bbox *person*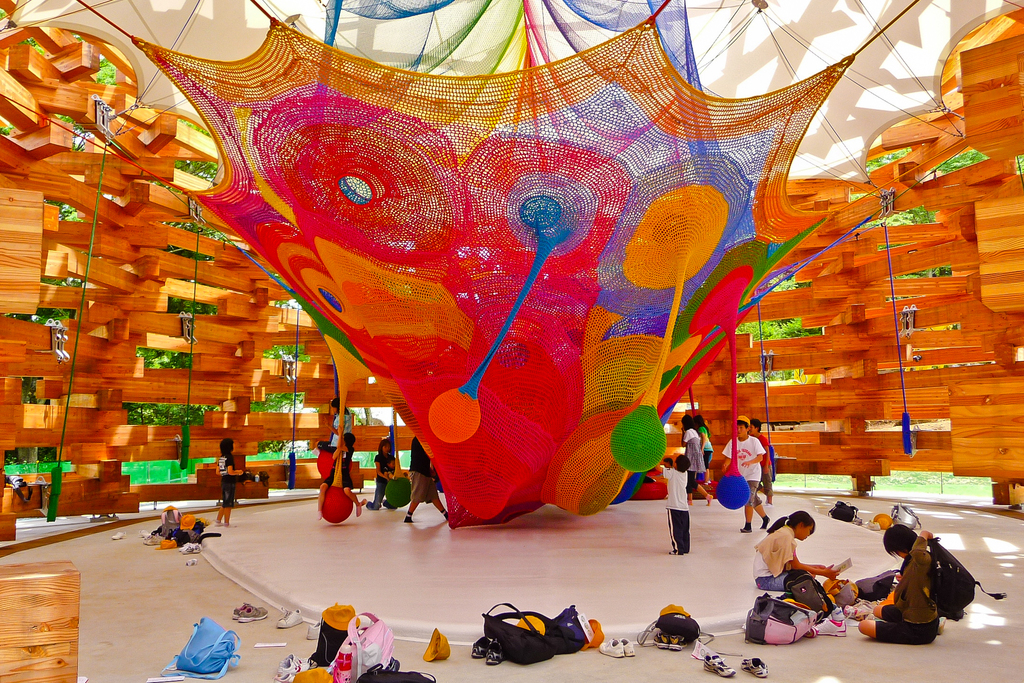
BBox(321, 422, 373, 516)
